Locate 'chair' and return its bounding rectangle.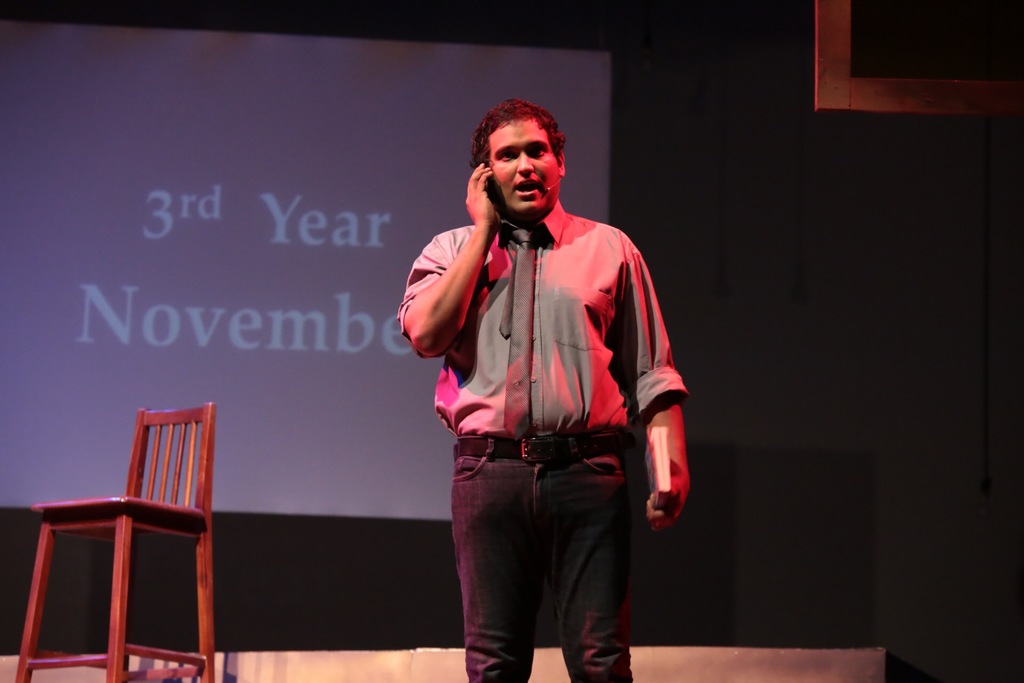
10 401 215 679.
